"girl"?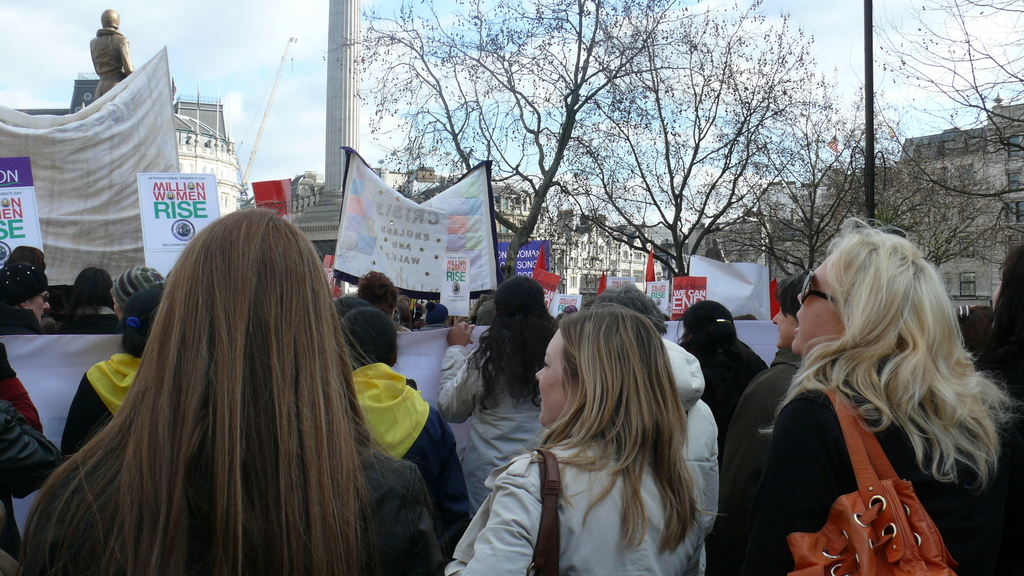
706/218/1023/575
